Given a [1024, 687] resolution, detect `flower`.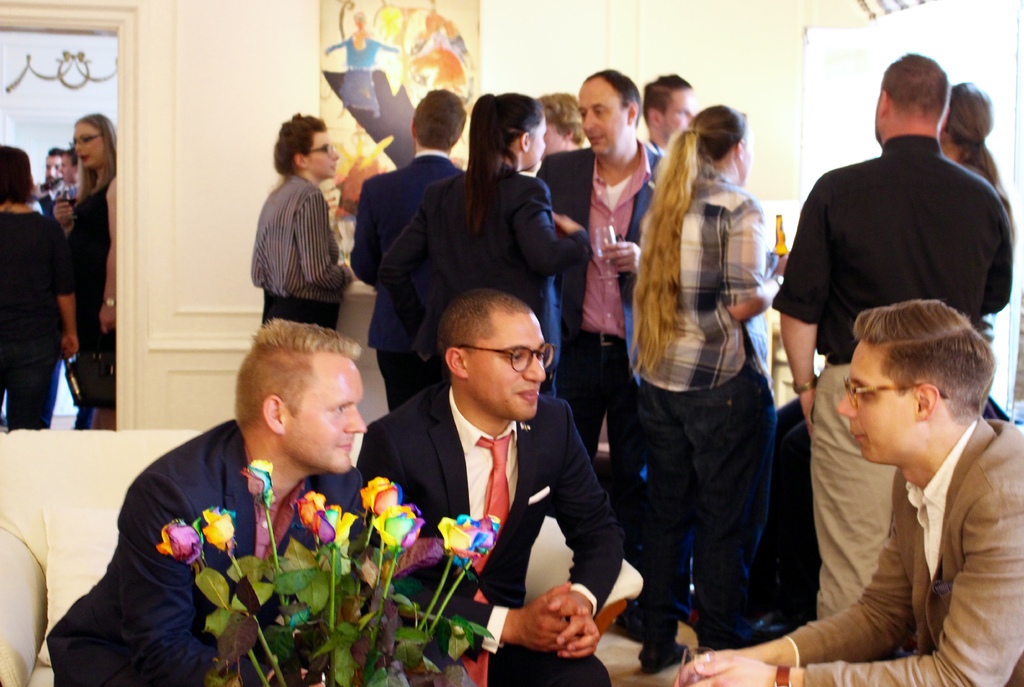
rect(314, 504, 353, 551).
